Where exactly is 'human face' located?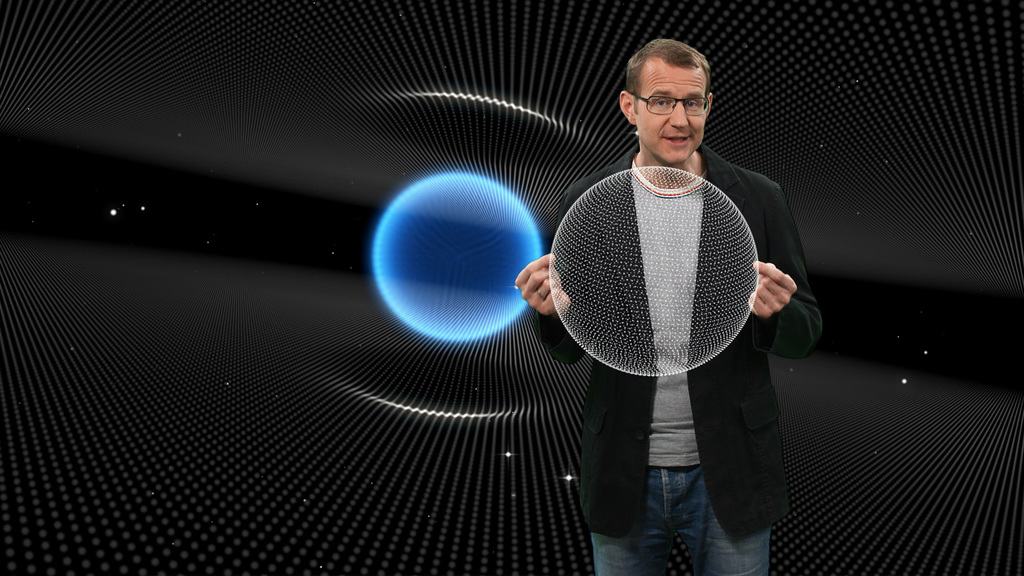
Its bounding box is [left=636, top=57, right=704, bottom=164].
